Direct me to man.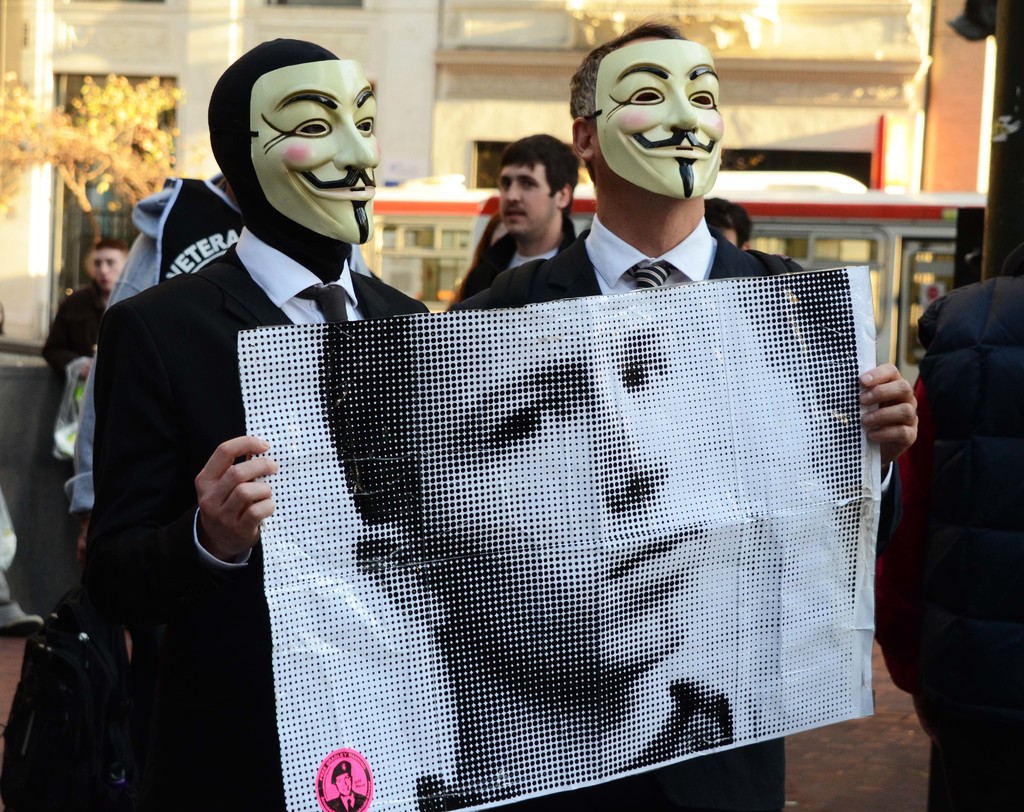
Direction: <bbox>452, 122, 606, 300</bbox>.
